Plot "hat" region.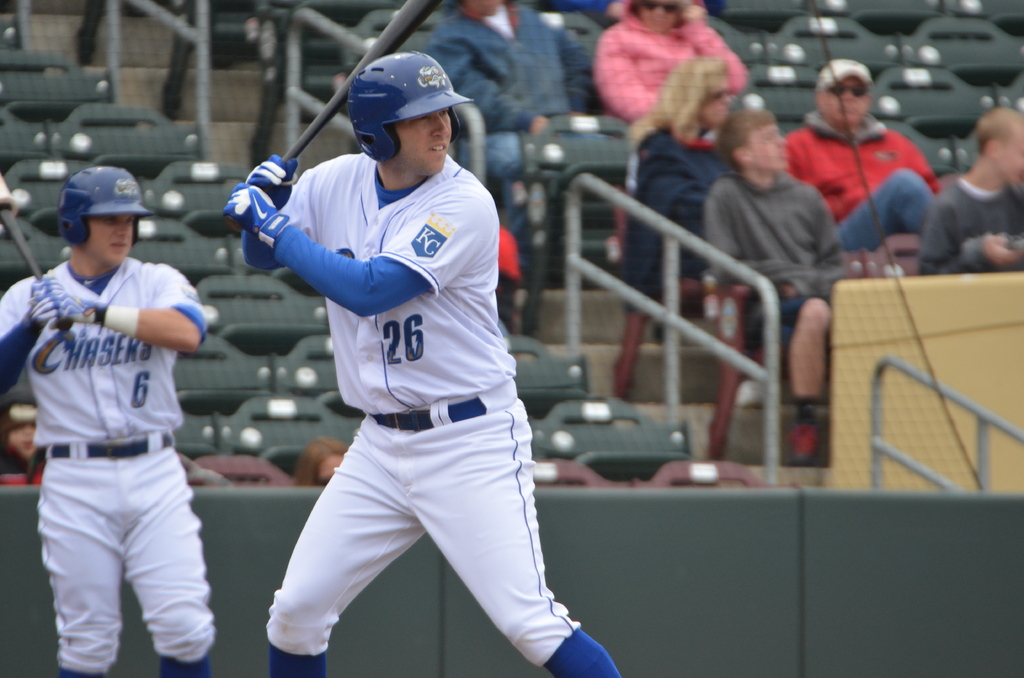
Plotted at locate(819, 56, 873, 90).
